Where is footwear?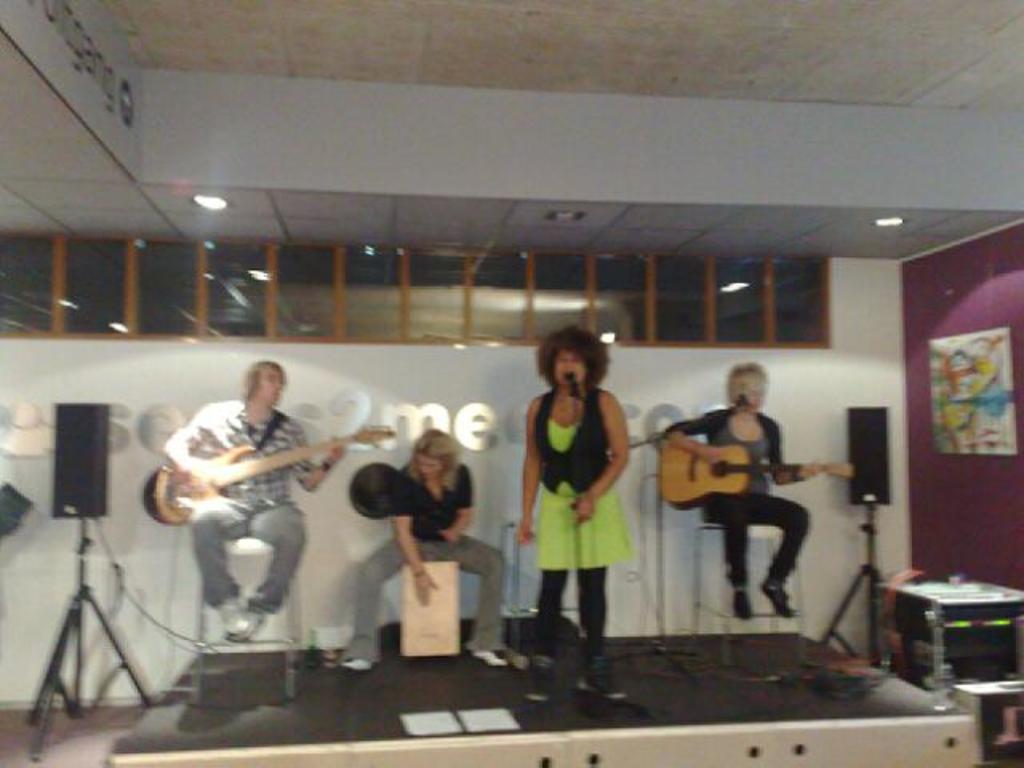
[518, 662, 557, 701].
